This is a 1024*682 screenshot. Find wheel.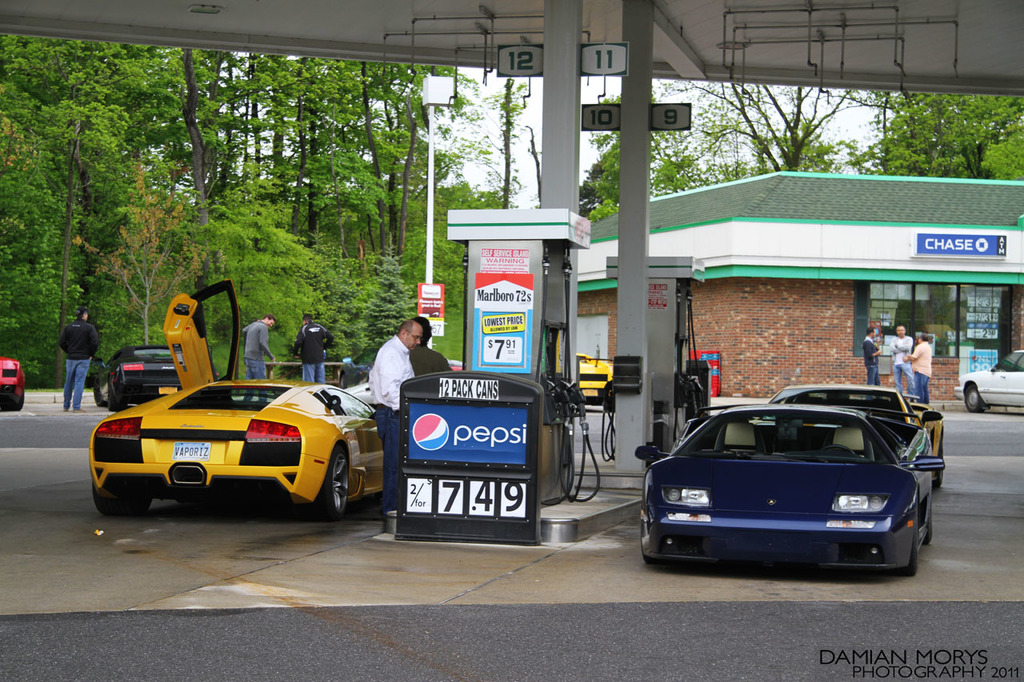
Bounding box: bbox=[94, 481, 154, 520].
